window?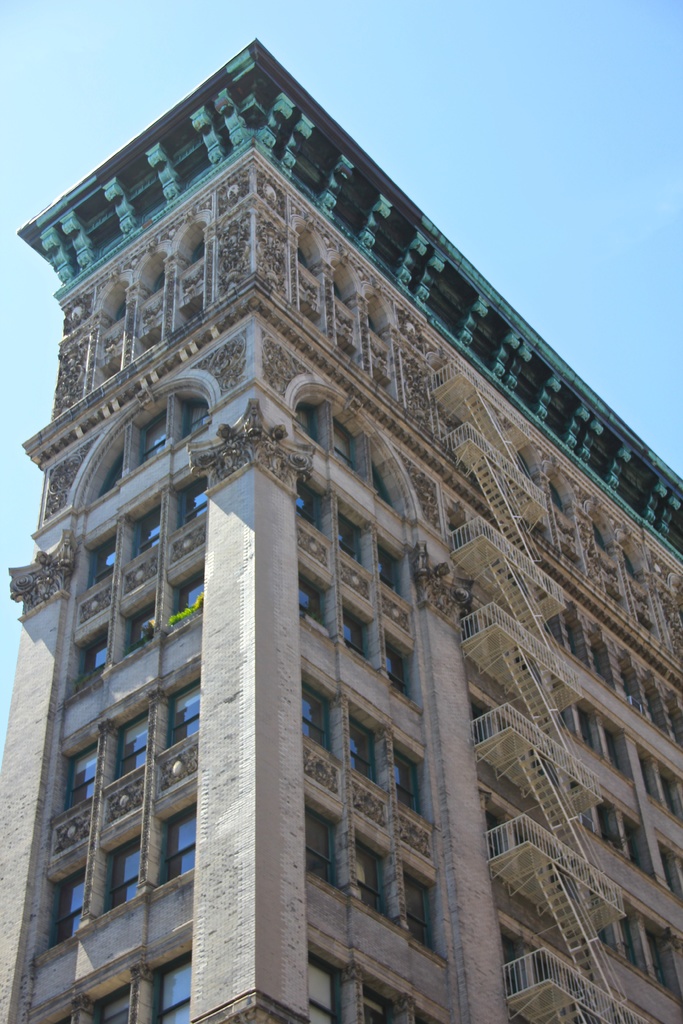
[406, 862, 440, 958]
